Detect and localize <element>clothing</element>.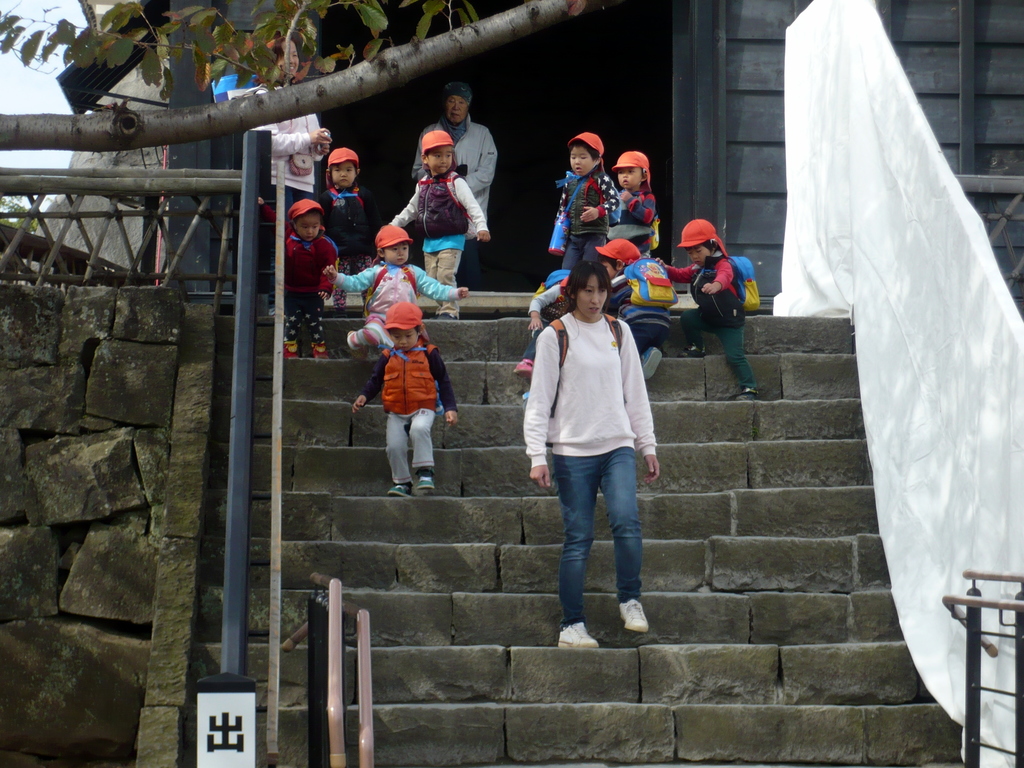
Localized at x1=284 y1=227 x2=345 y2=349.
